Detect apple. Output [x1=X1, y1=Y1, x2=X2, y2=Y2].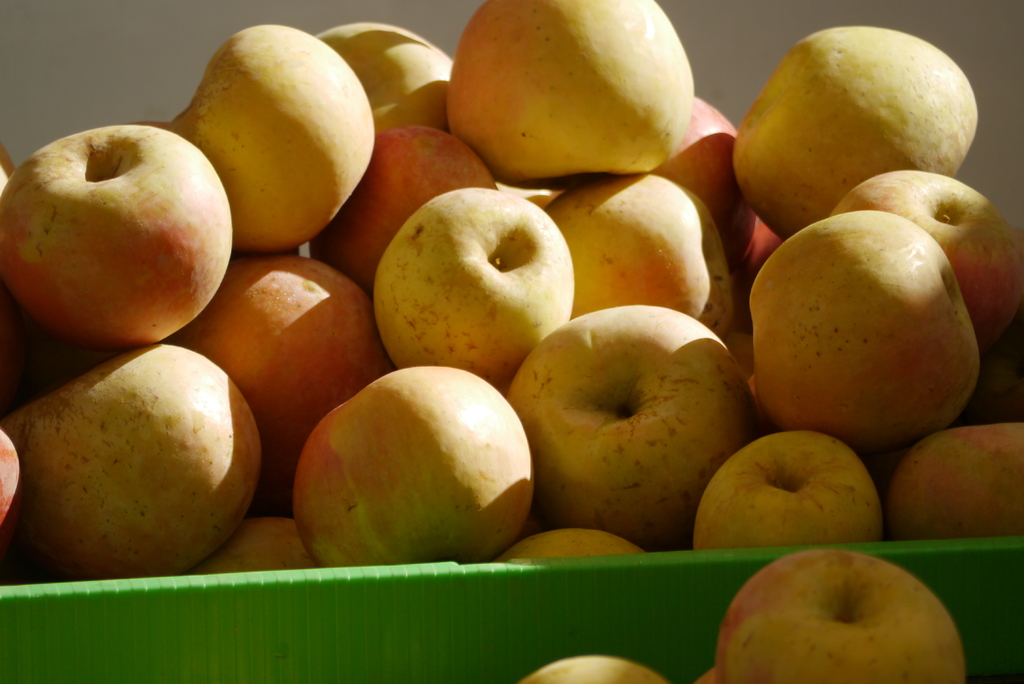
[x1=6, y1=113, x2=220, y2=343].
